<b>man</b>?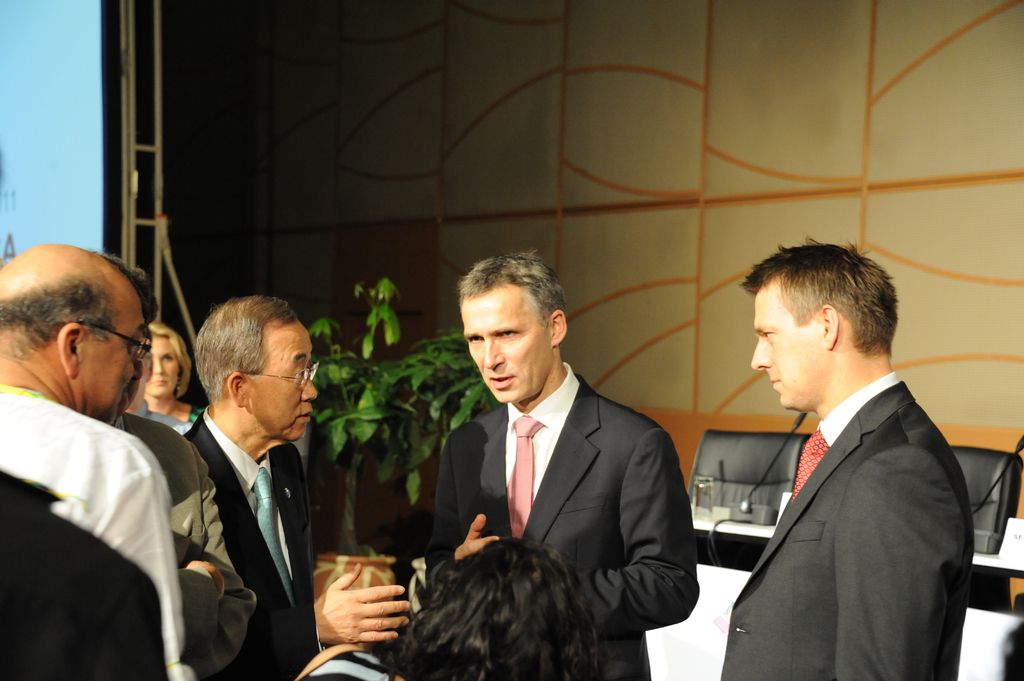
(0, 241, 196, 680)
